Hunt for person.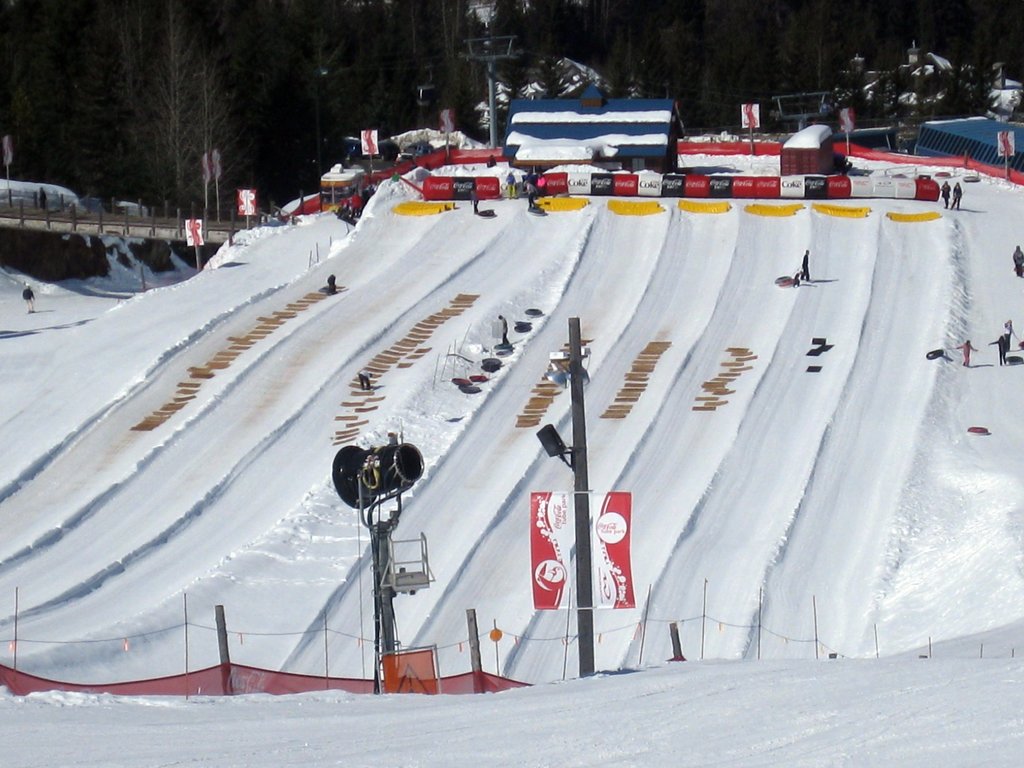
Hunted down at 952,181,964,210.
